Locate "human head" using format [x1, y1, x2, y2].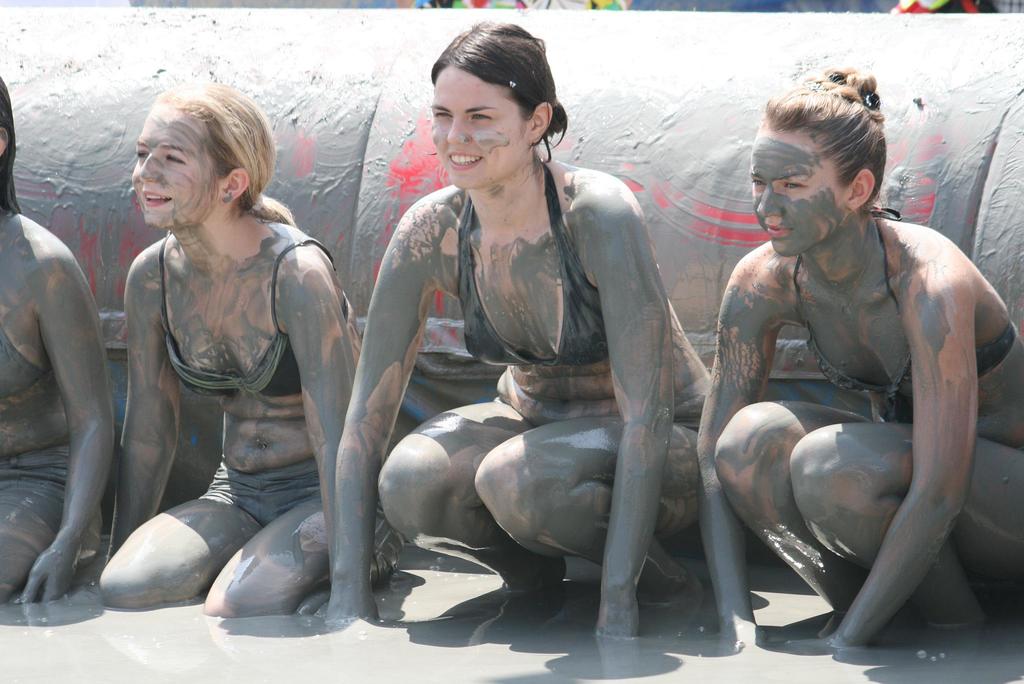
[0, 76, 20, 209].
